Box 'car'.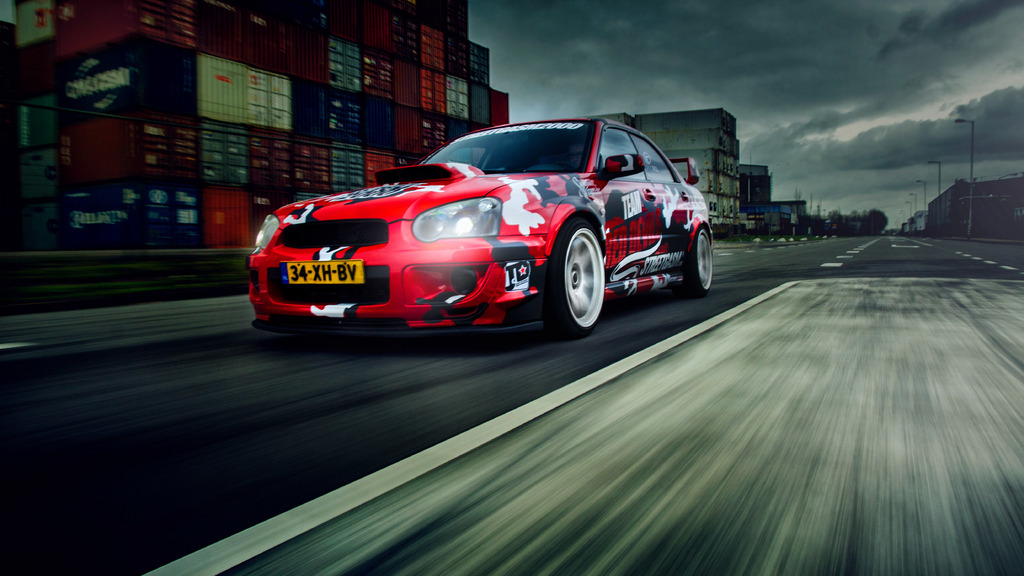
select_region(246, 116, 712, 341).
